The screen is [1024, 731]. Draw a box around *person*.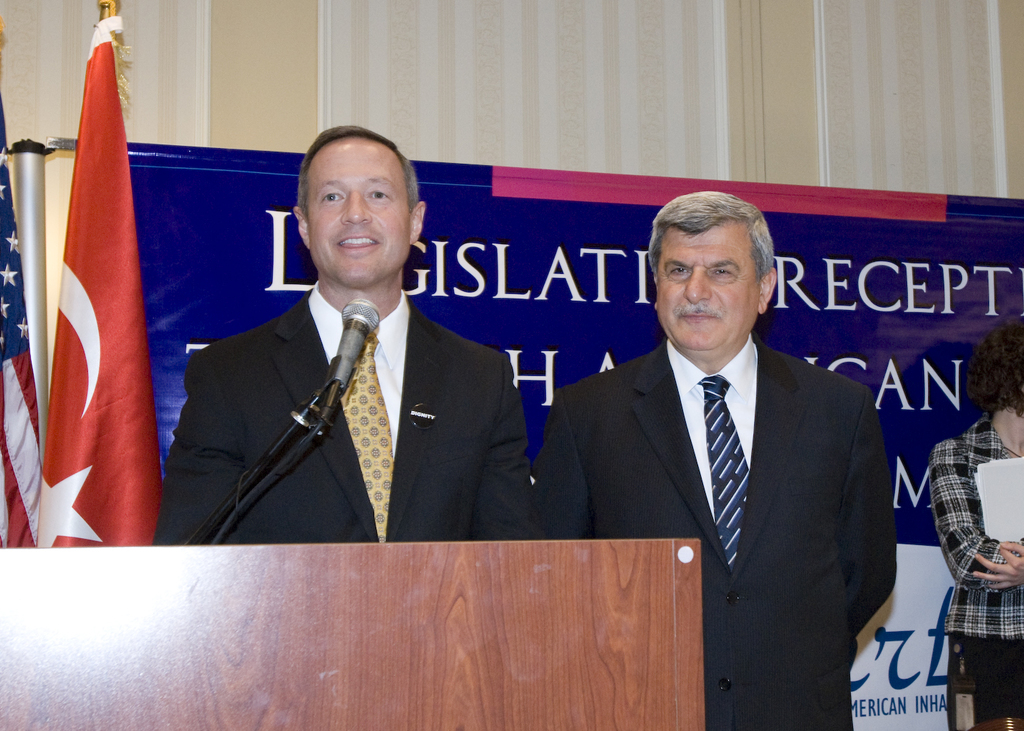
Rect(578, 167, 897, 727).
